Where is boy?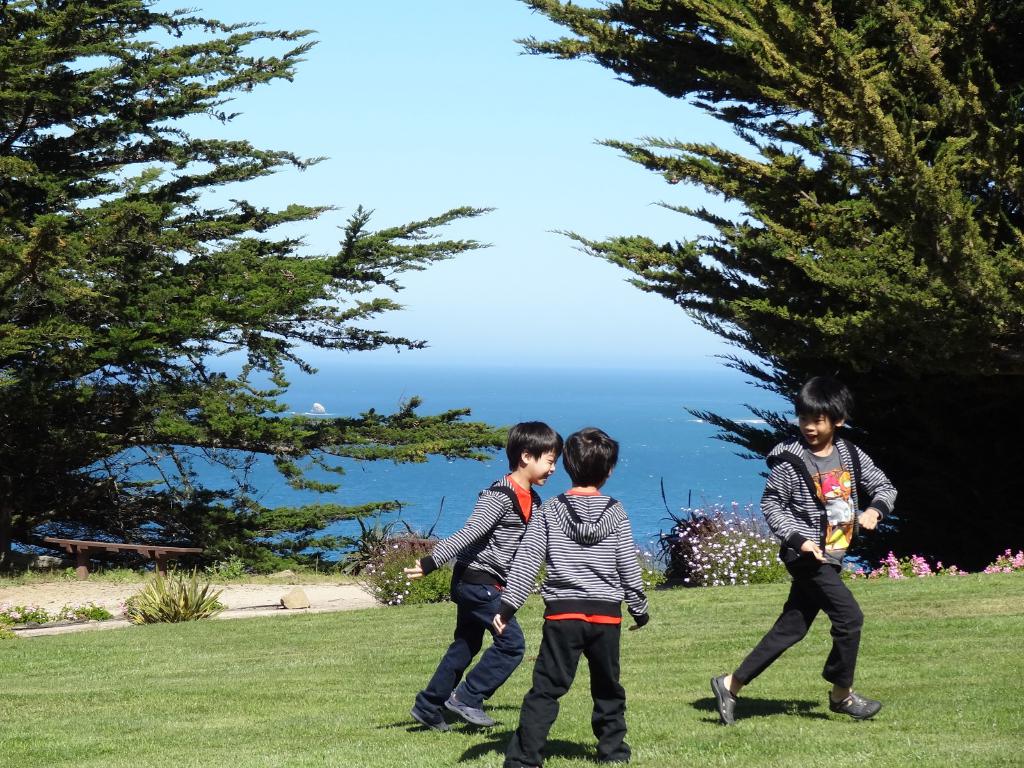
487, 431, 650, 767.
